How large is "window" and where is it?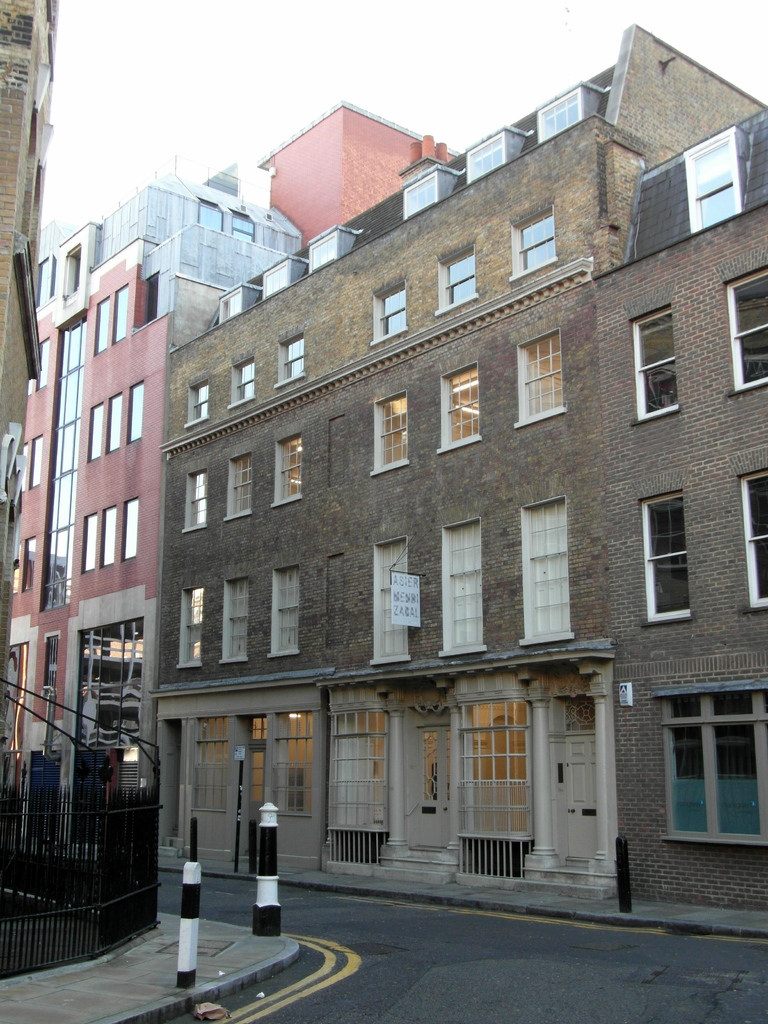
Bounding box: detection(104, 391, 123, 452).
